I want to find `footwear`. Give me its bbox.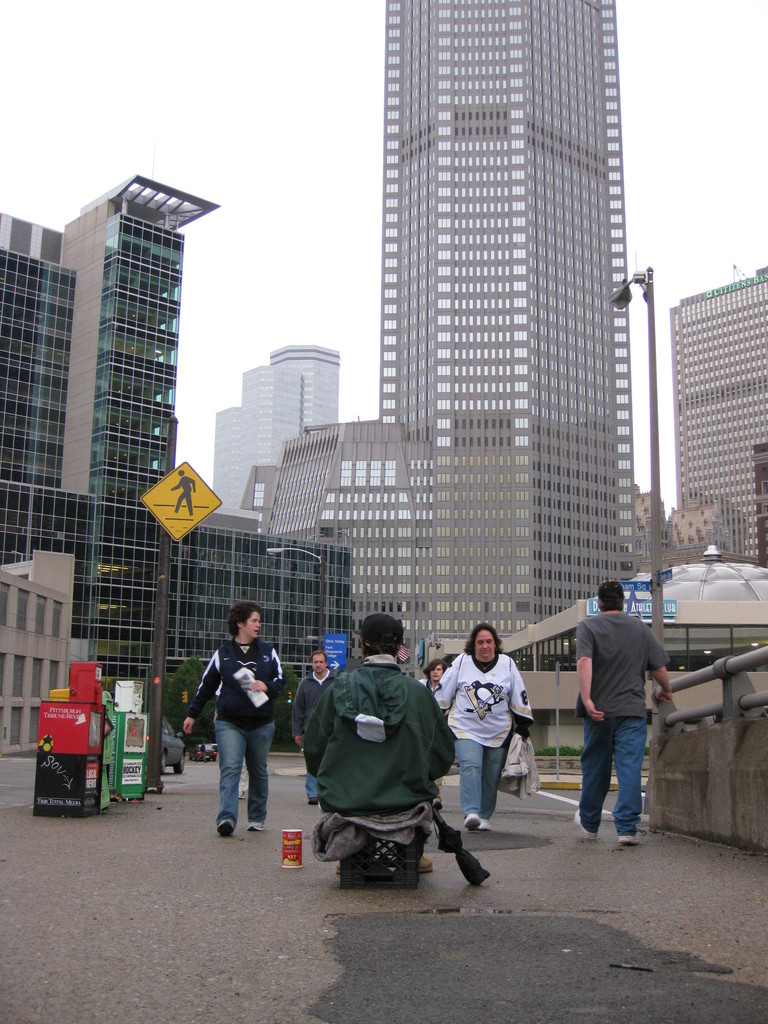
BBox(308, 799, 320, 806).
